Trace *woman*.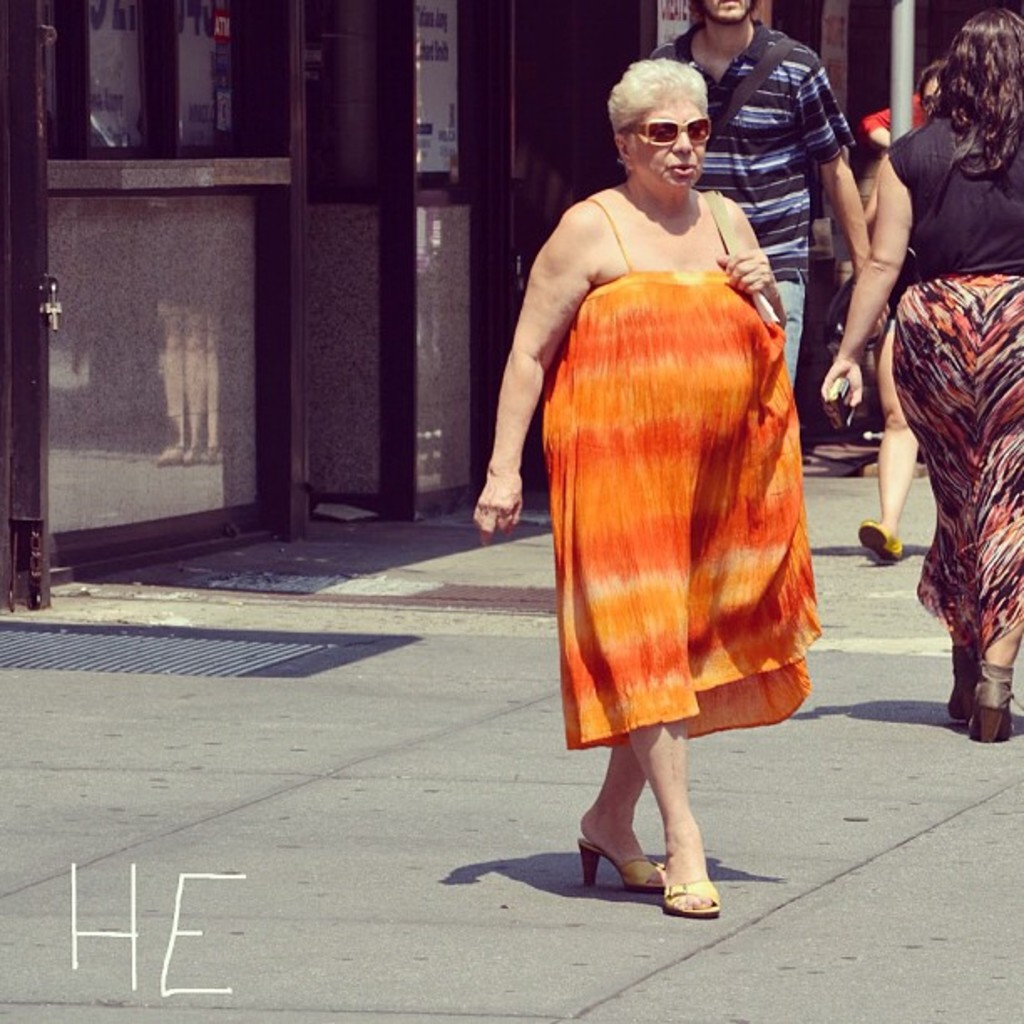
Traced to (852,47,950,571).
